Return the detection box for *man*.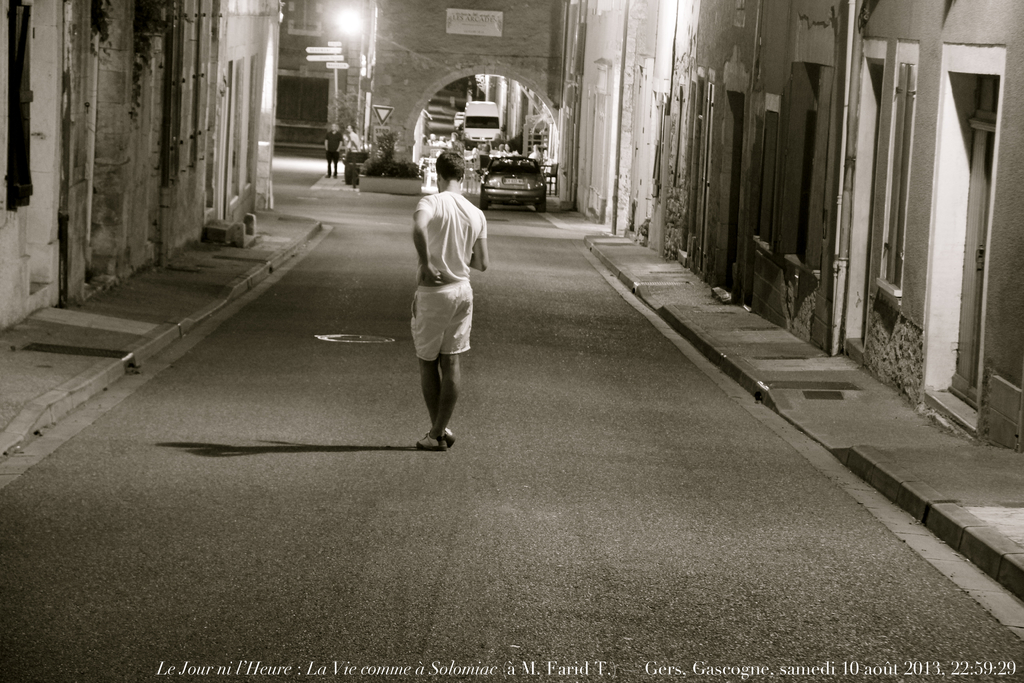
region(324, 121, 344, 178).
